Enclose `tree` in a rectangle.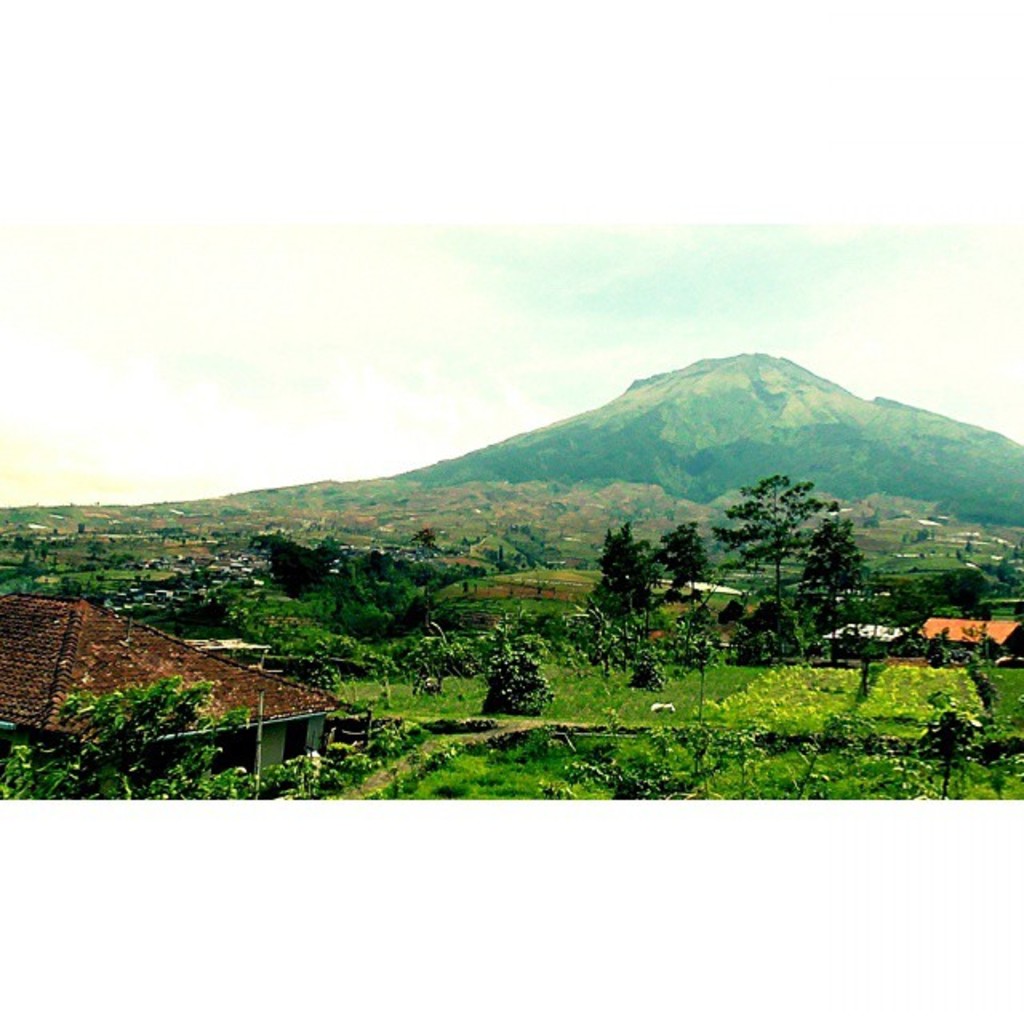
crop(712, 474, 824, 650).
